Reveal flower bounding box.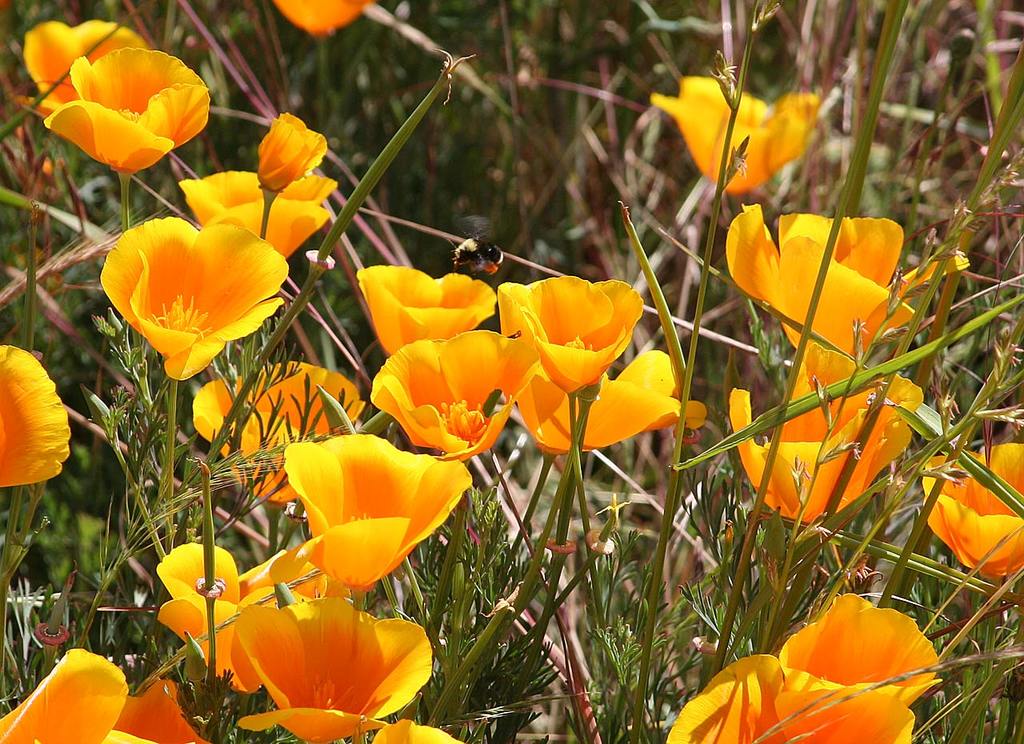
Revealed: box=[238, 597, 437, 743].
